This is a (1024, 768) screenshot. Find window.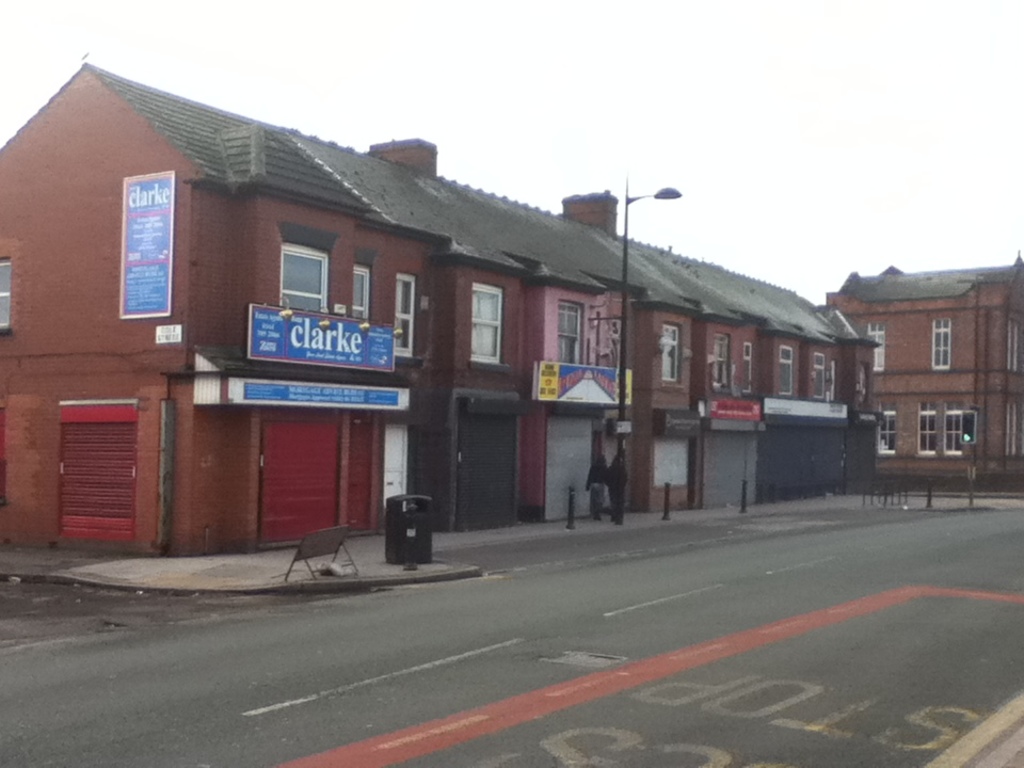
Bounding box: rect(355, 267, 370, 320).
